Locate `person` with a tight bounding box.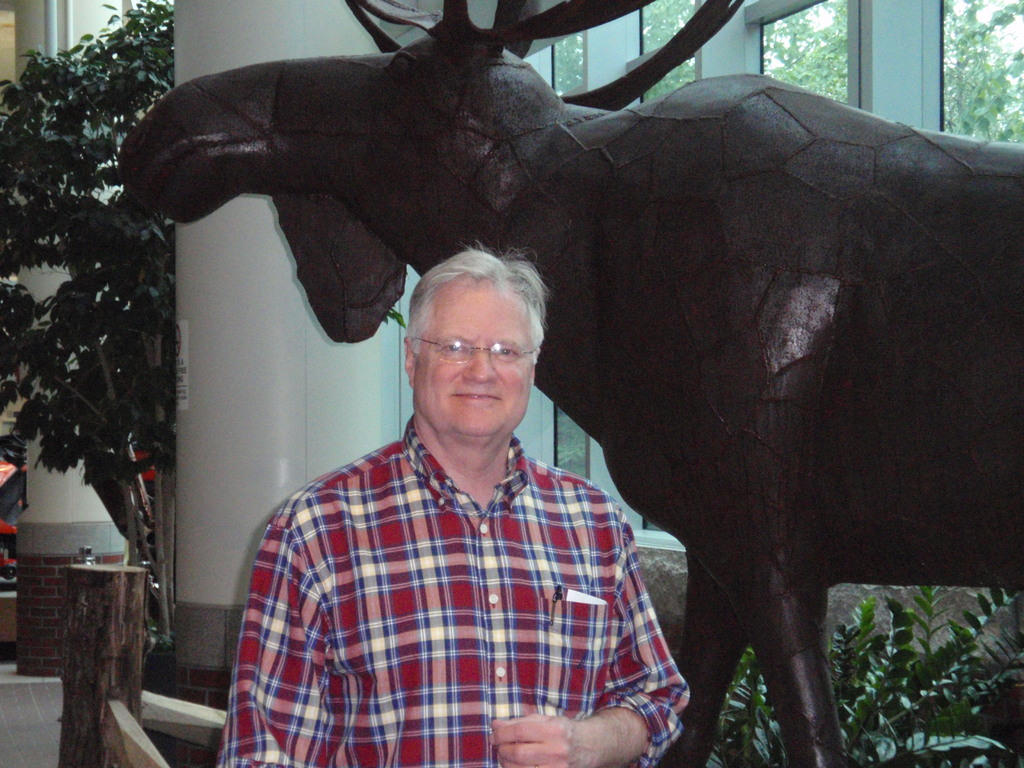
bbox=[222, 227, 684, 758].
